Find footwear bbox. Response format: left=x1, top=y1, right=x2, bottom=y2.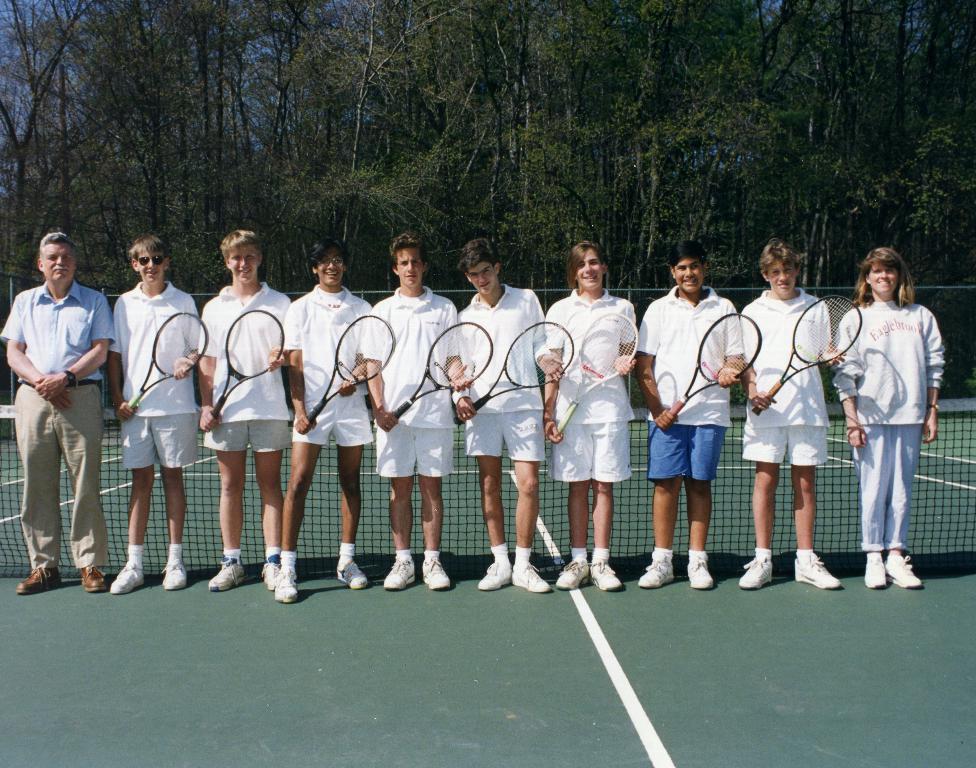
left=78, top=563, right=106, bottom=595.
